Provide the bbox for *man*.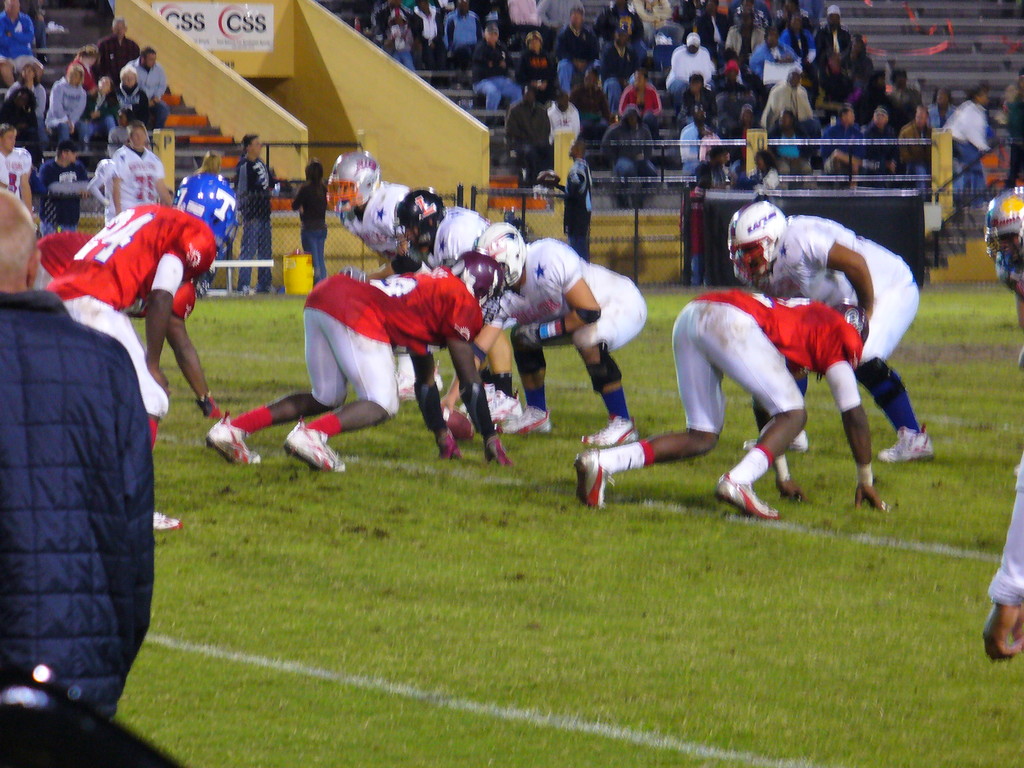
rect(0, 188, 159, 720).
